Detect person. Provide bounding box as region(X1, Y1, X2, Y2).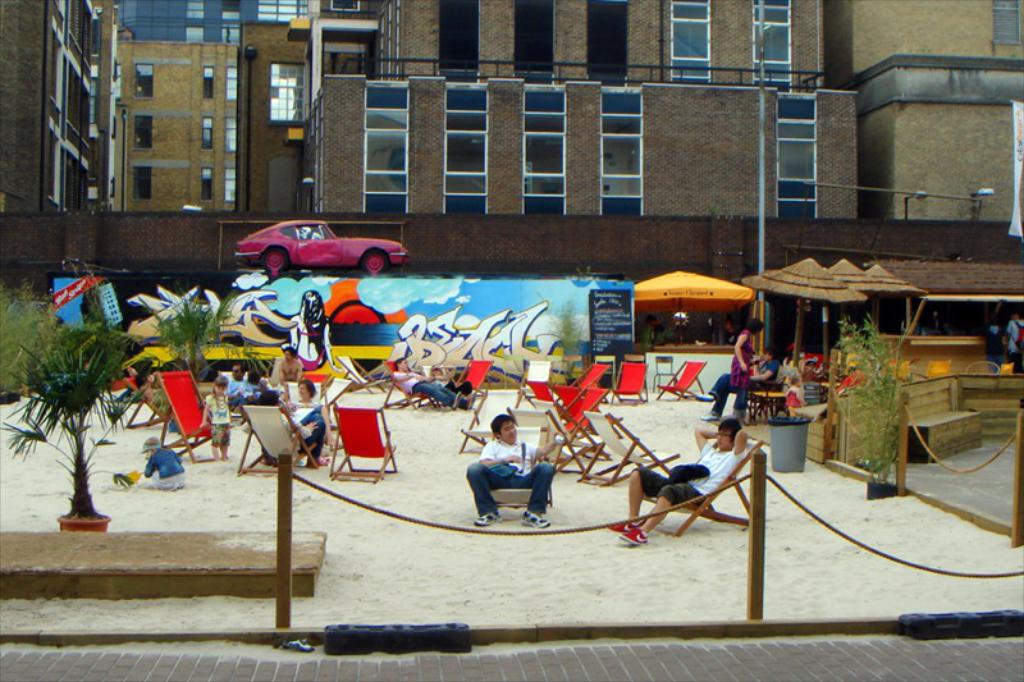
region(273, 347, 306, 386).
